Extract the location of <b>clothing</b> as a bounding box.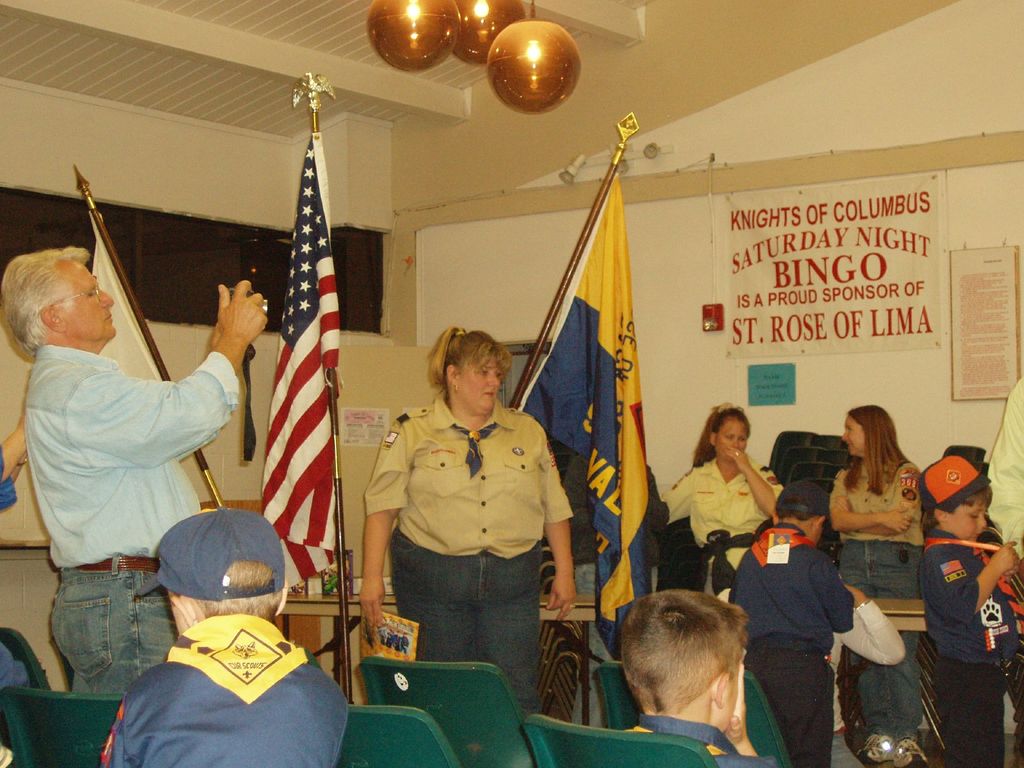
pyautogui.locateOnScreen(831, 470, 928, 756).
